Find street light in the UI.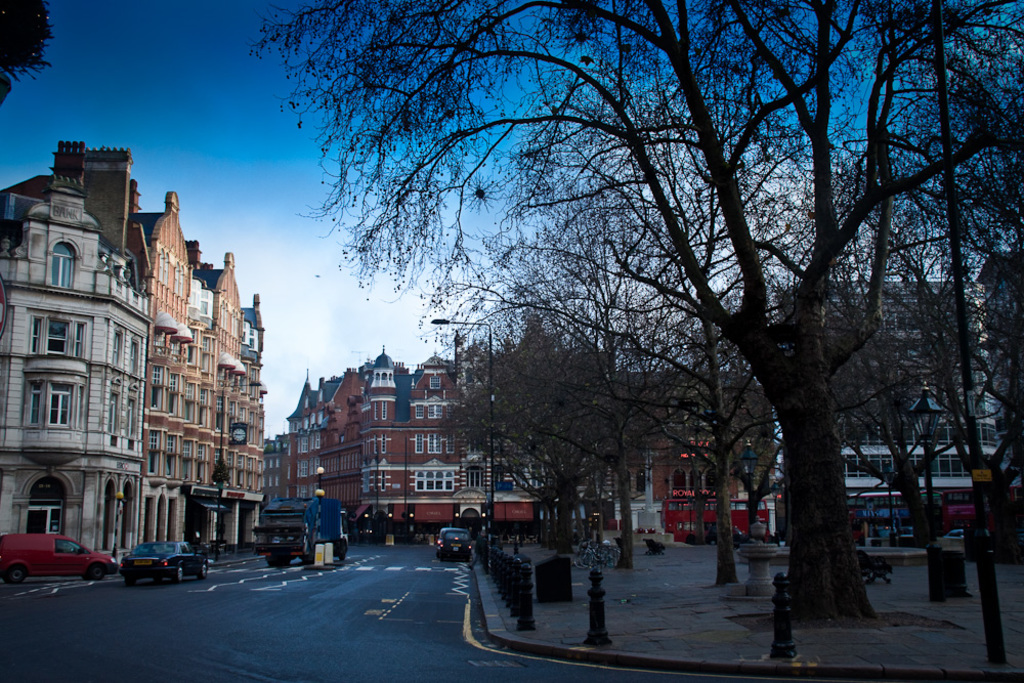
UI element at 430 314 493 522.
